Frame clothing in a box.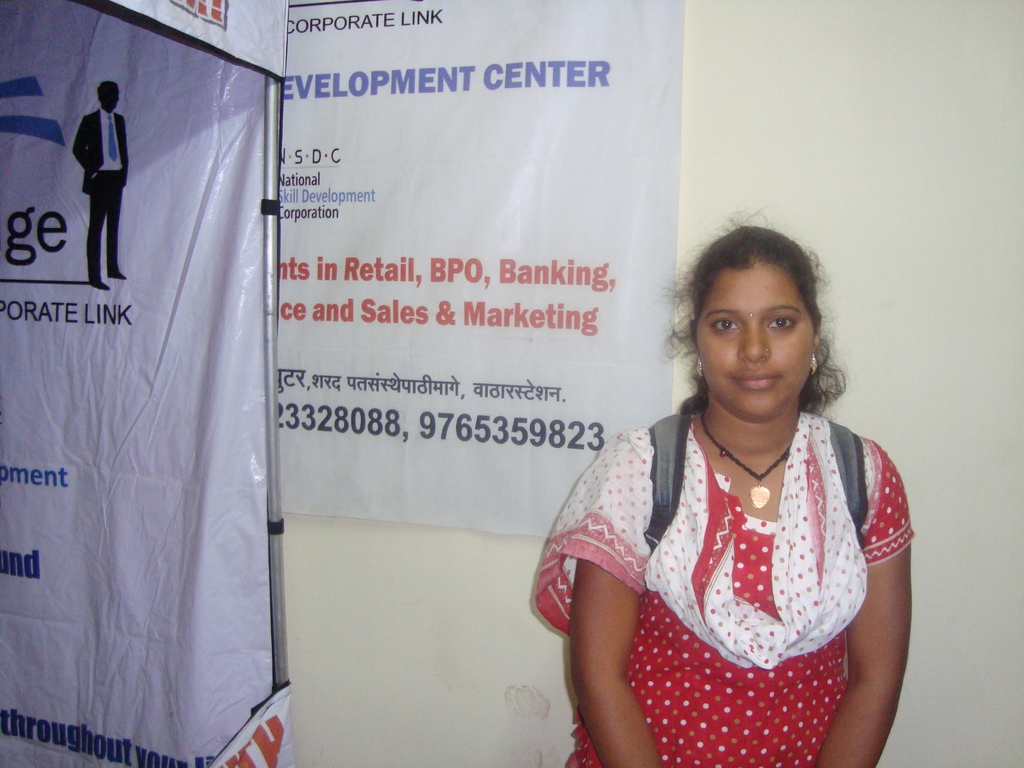
[565,382,907,751].
